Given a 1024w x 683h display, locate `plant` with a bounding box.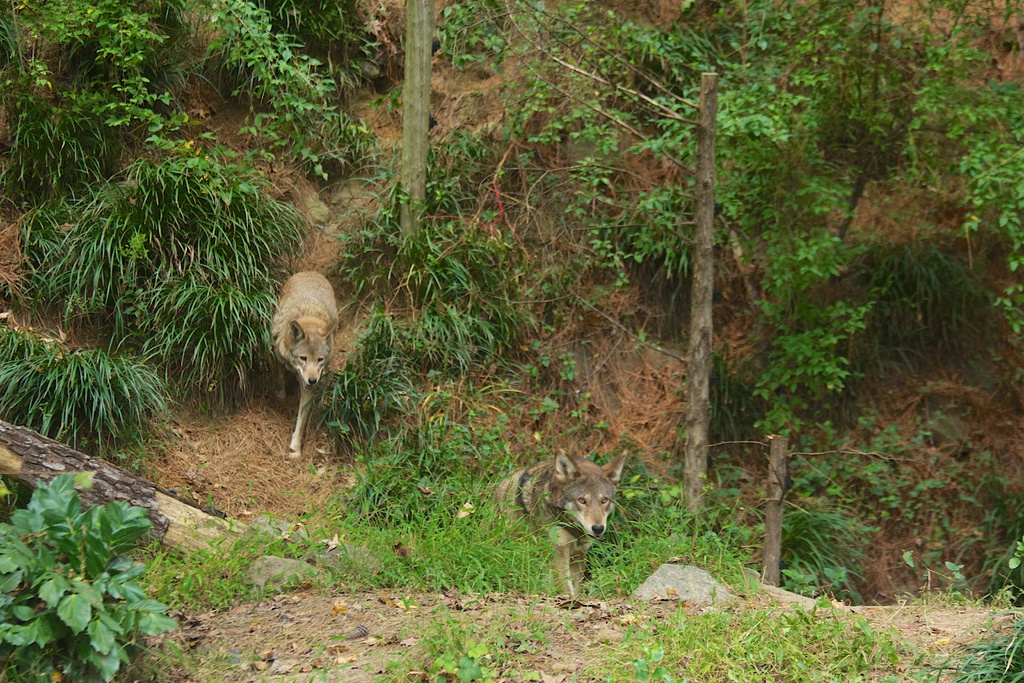
Located: (x1=94, y1=261, x2=303, y2=408).
